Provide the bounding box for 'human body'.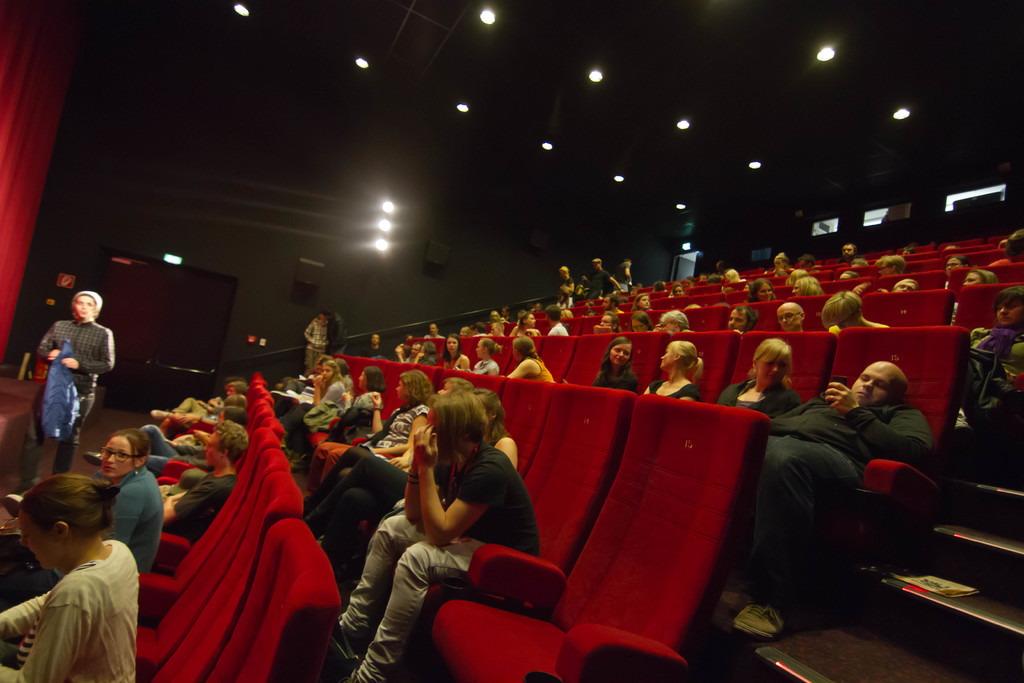
region(499, 333, 554, 383).
